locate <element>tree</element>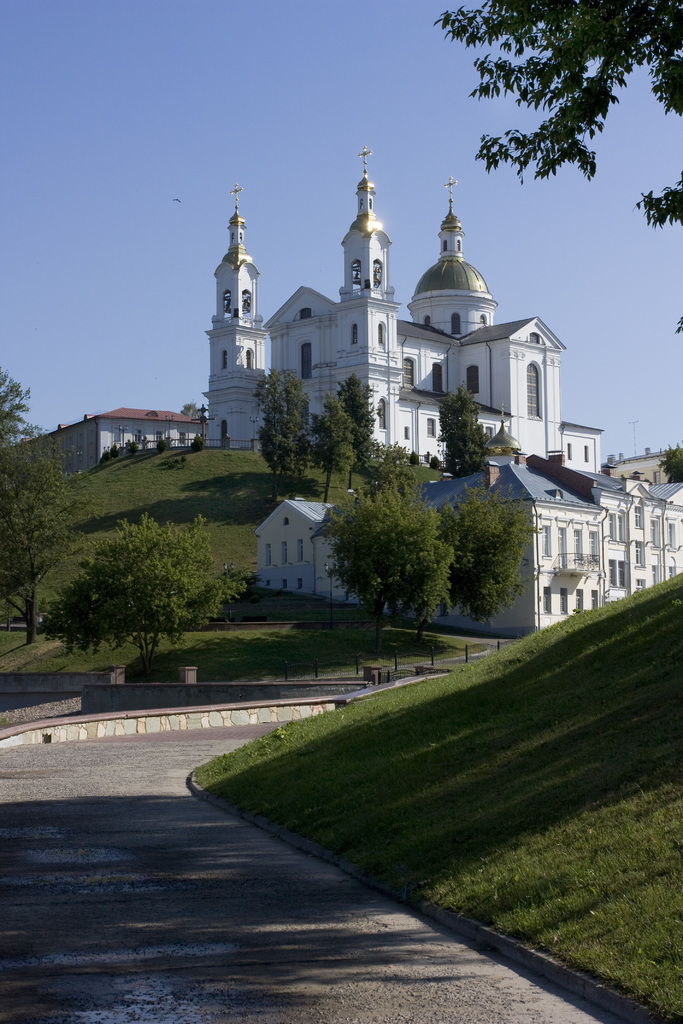
[434, 1, 682, 263]
